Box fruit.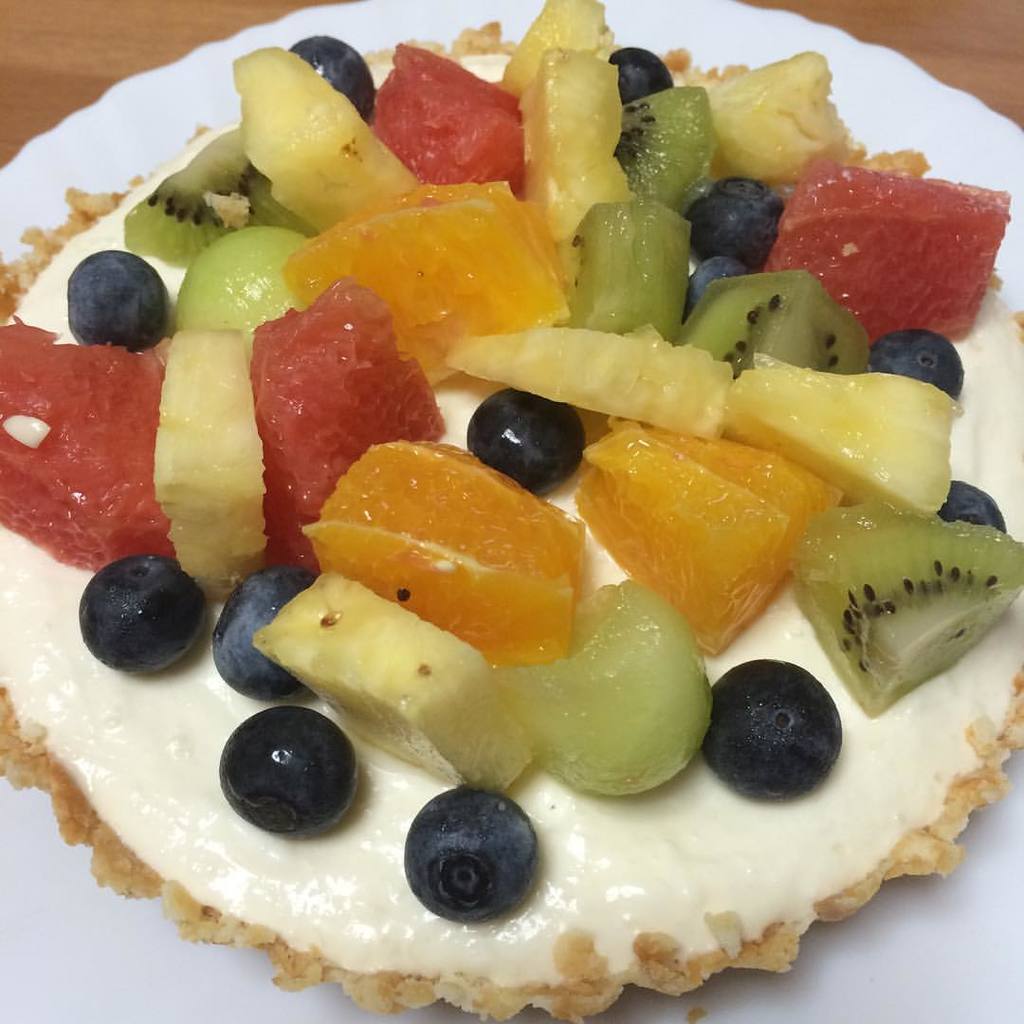
{"left": 692, "top": 660, "right": 848, "bottom": 798}.
